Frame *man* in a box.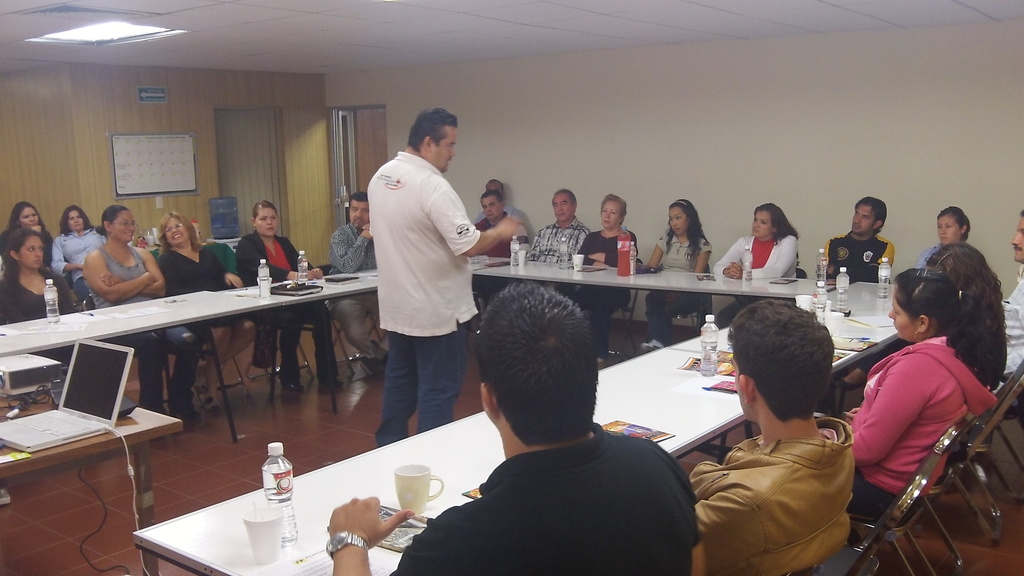
locate(682, 291, 867, 571).
